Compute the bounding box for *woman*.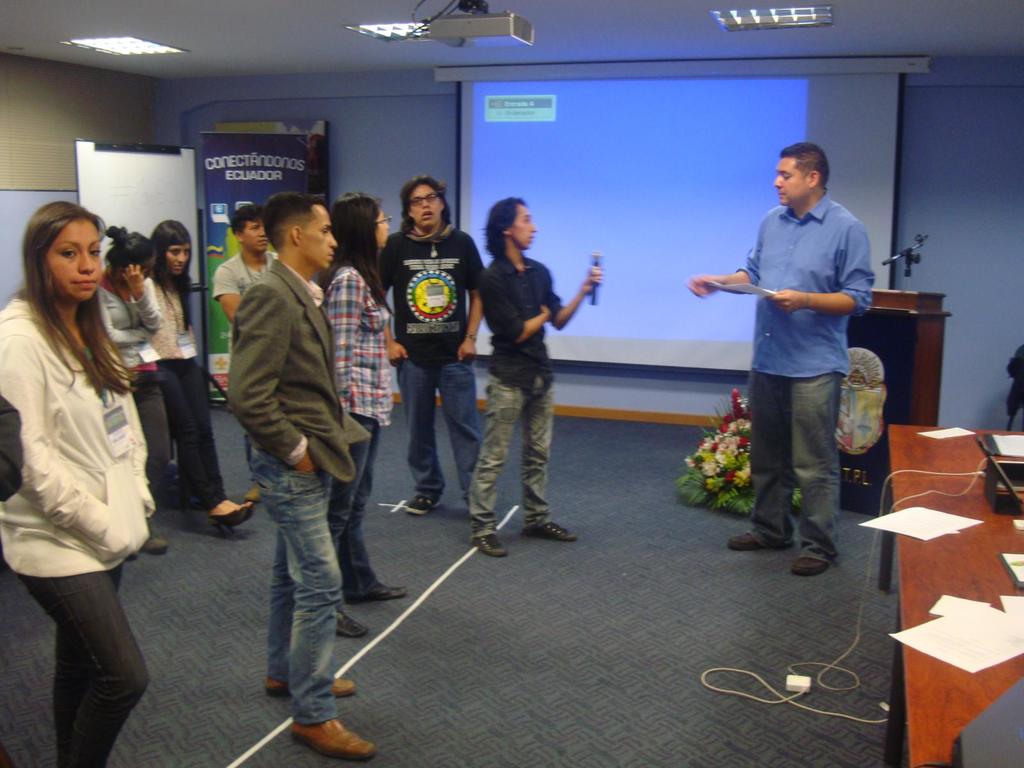
locate(319, 192, 413, 639).
